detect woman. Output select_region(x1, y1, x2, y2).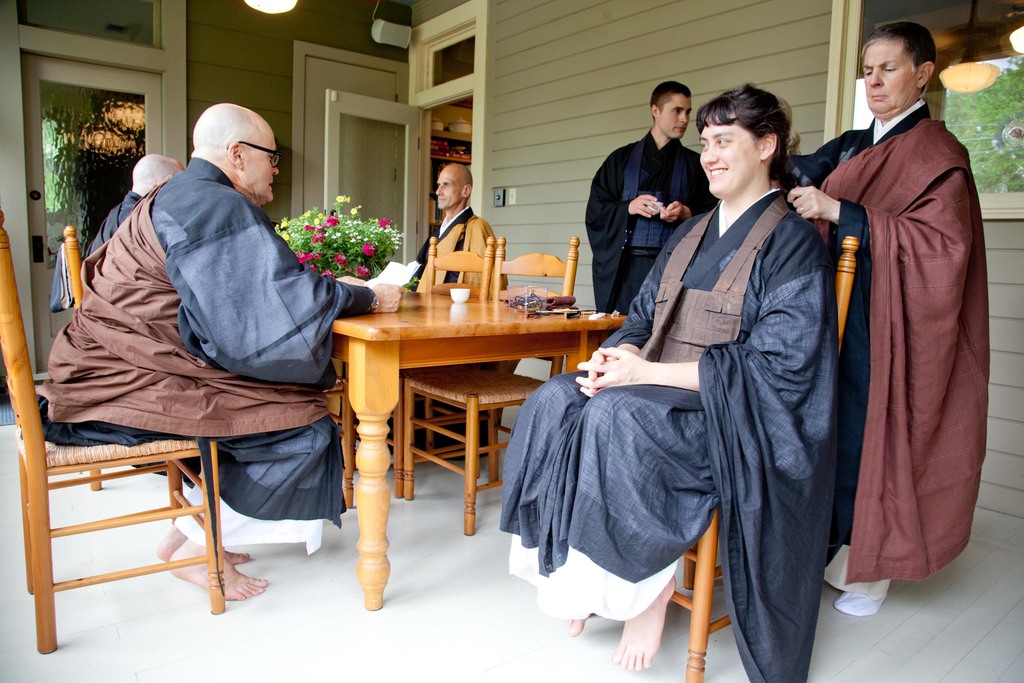
select_region(783, 22, 989, 618).
